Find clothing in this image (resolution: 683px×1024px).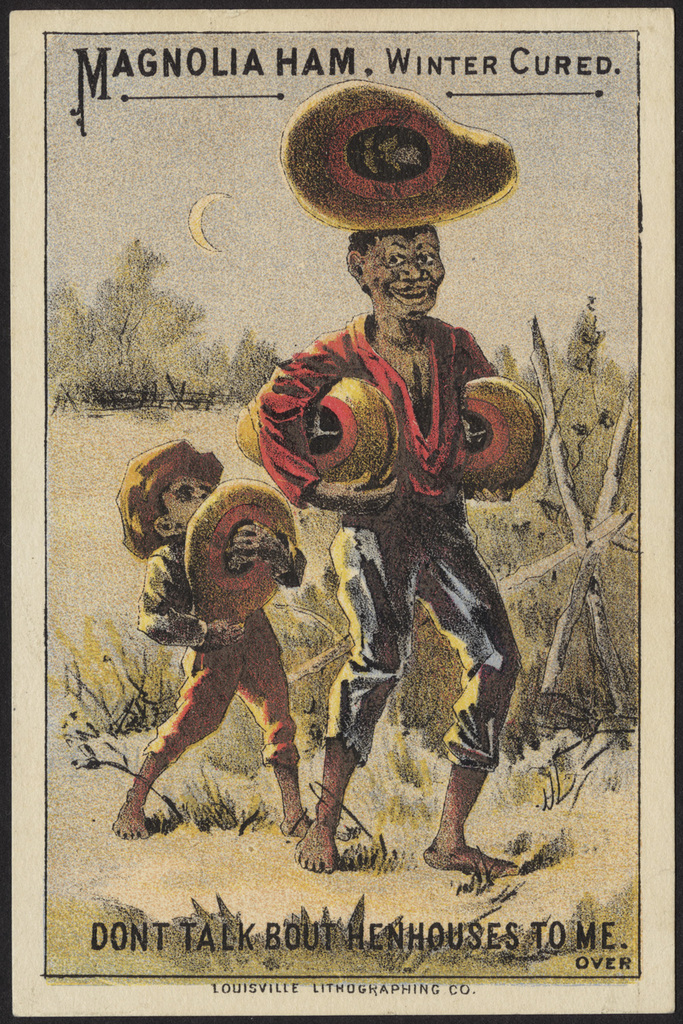
crop(136, 541, 304, 772).
